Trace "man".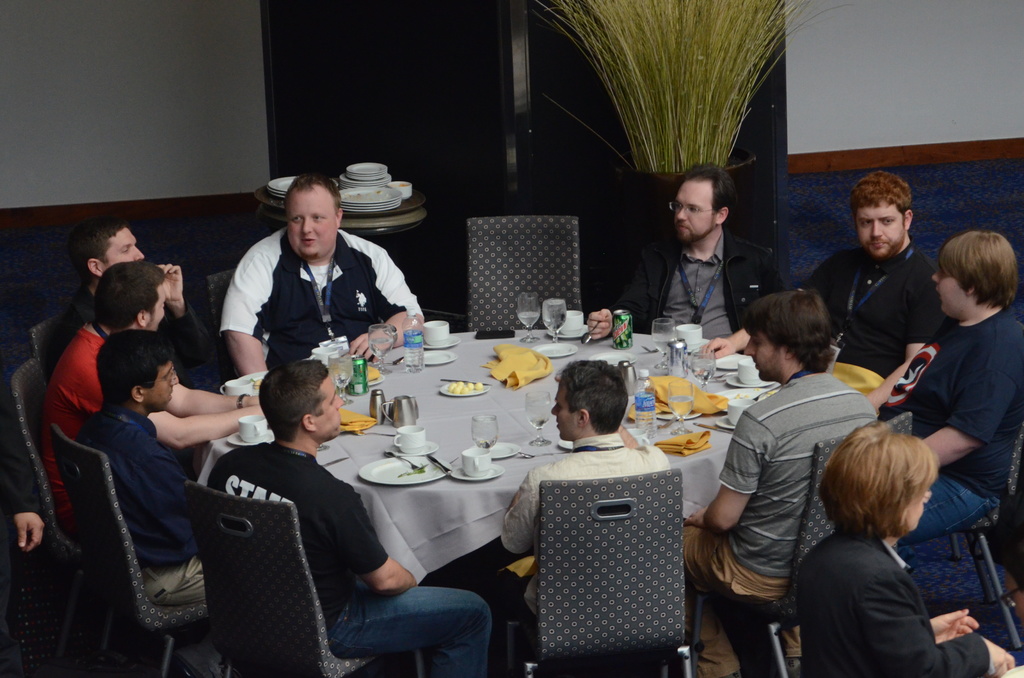
Traced to bbox(202, 357, 492, 677).
